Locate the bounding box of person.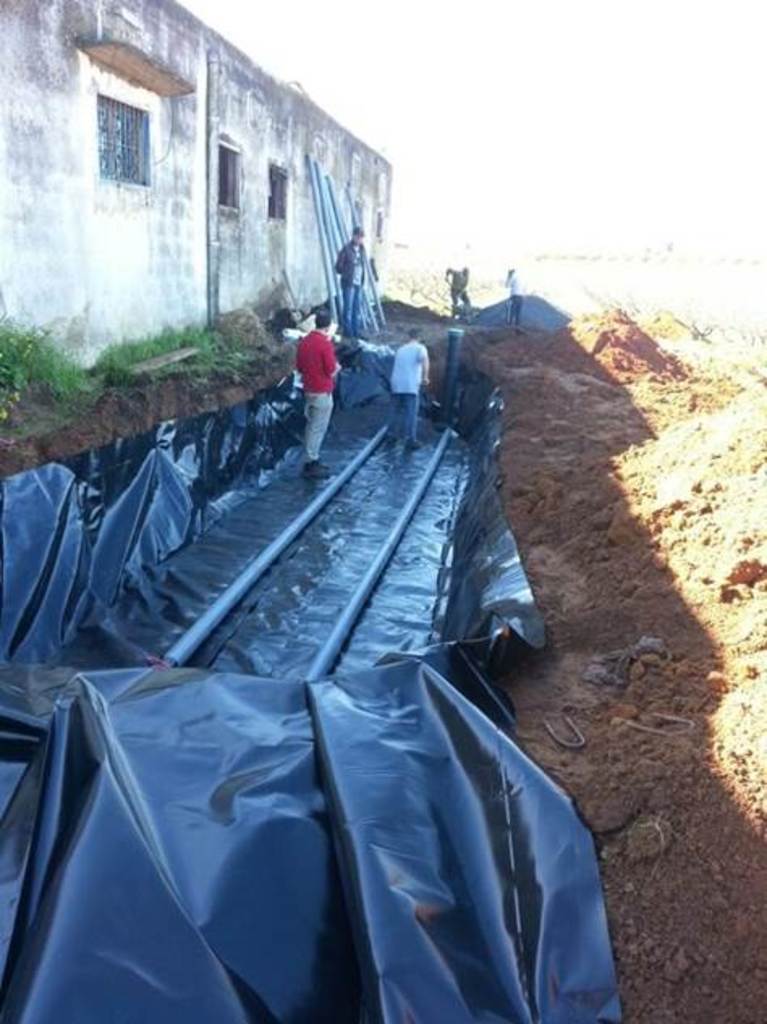
Bounding box: {"left": 503, "top": 262, "right": 528, "bottom": 332}.
